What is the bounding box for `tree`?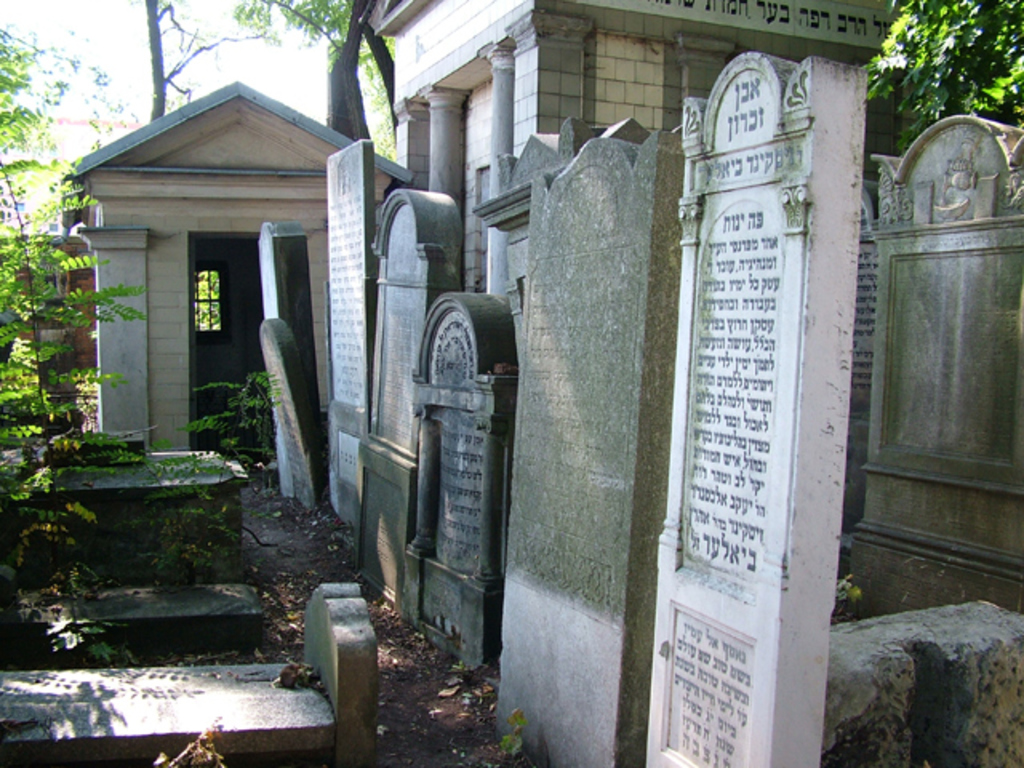
l=856, t=0, r=1022, b=138.
